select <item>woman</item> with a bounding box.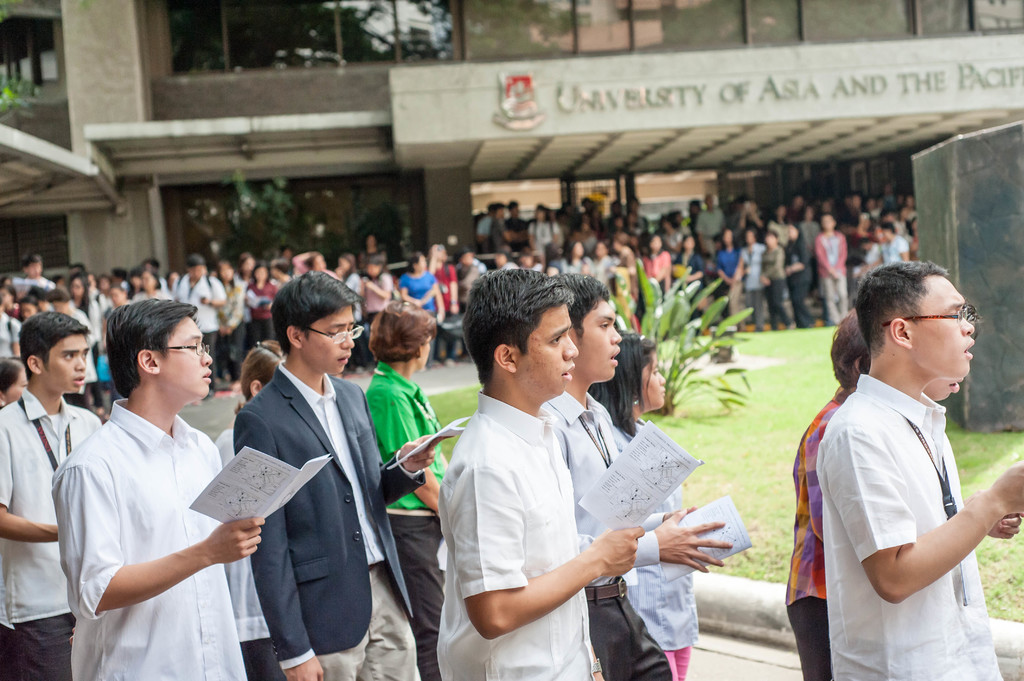
[708, 226, 740, 323].
